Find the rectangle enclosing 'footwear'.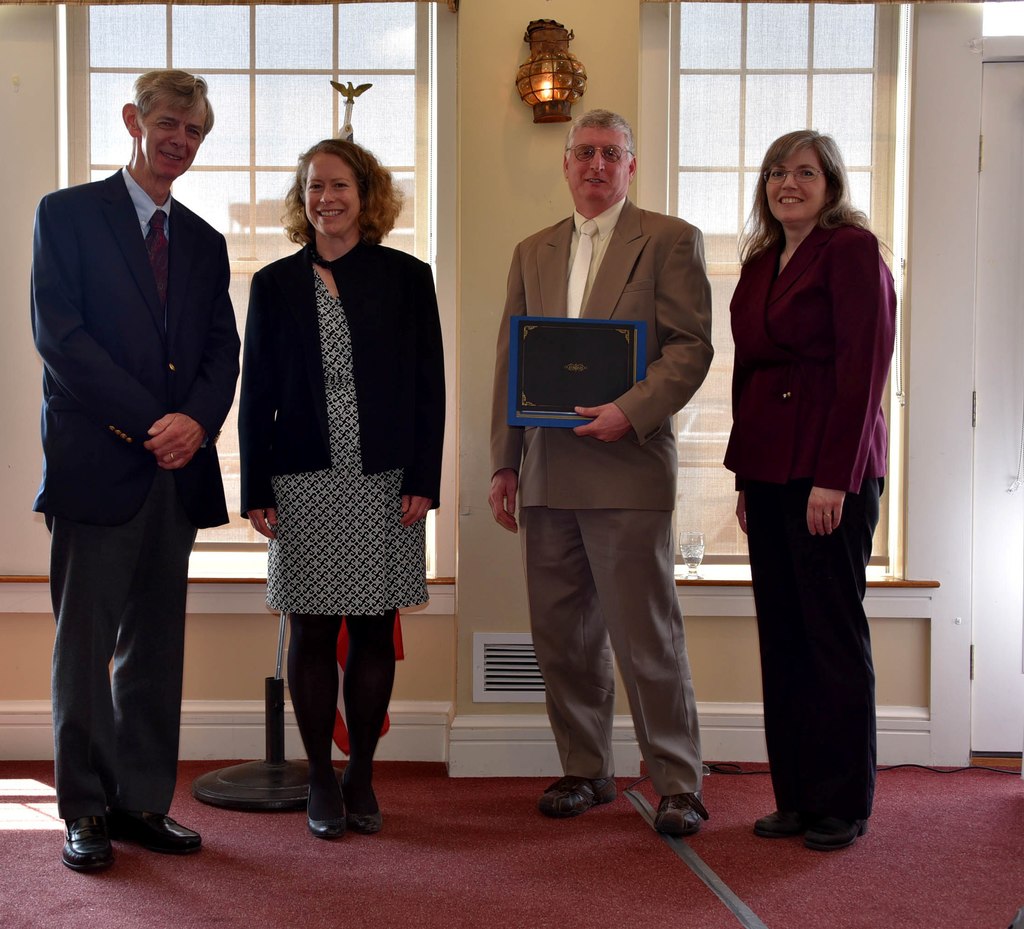
l=58, t=790, r=120, b=874.
